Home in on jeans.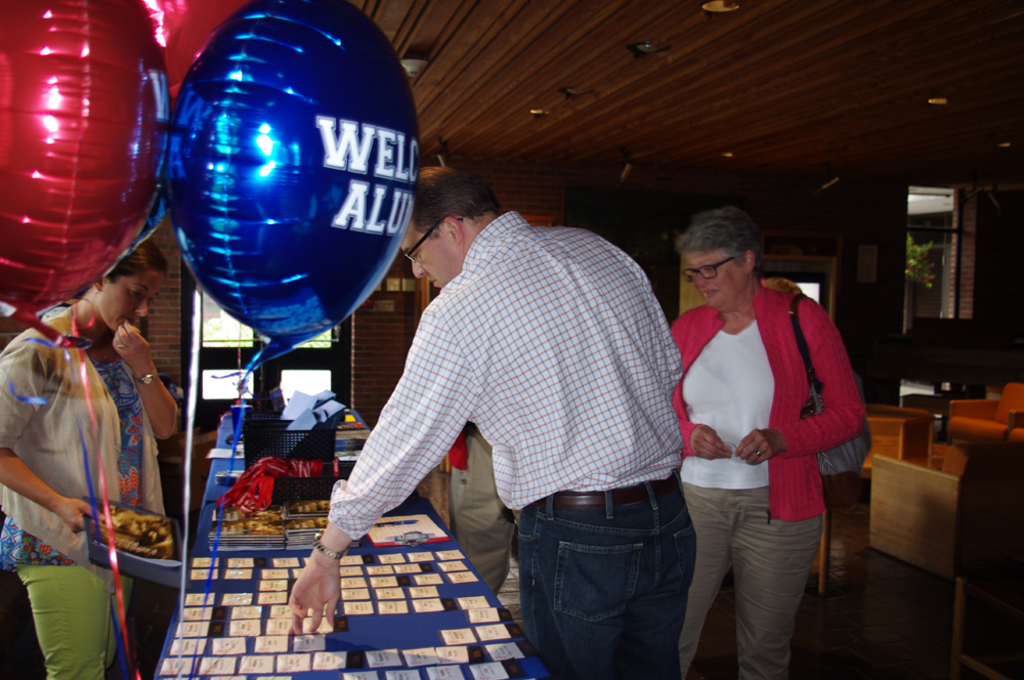
Homed in at [516,475,686,679].
